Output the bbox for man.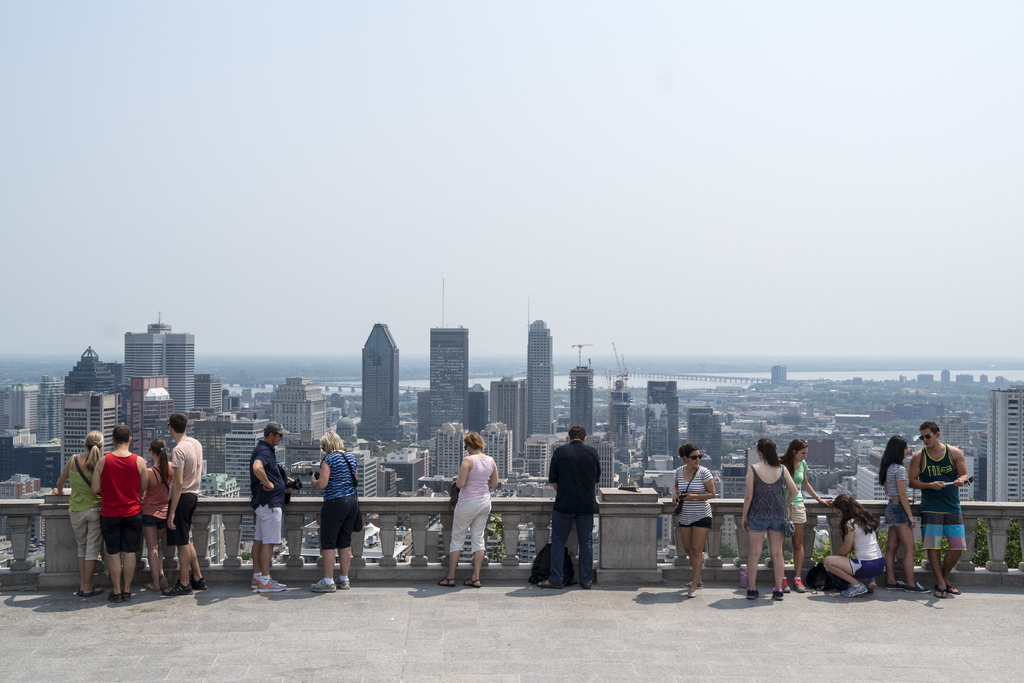
pyautogui.locateOnScreen(159, 411, 216, 595).
